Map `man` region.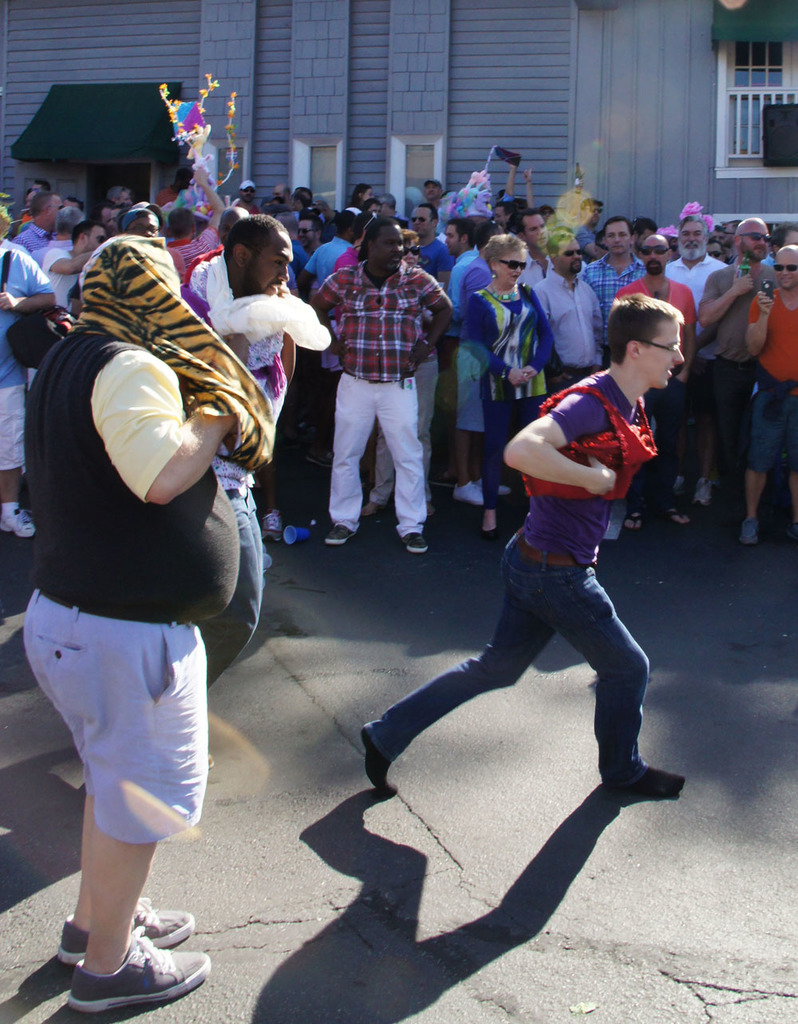
Mapped to (left=107, top=182, right=133, bottom=205).
